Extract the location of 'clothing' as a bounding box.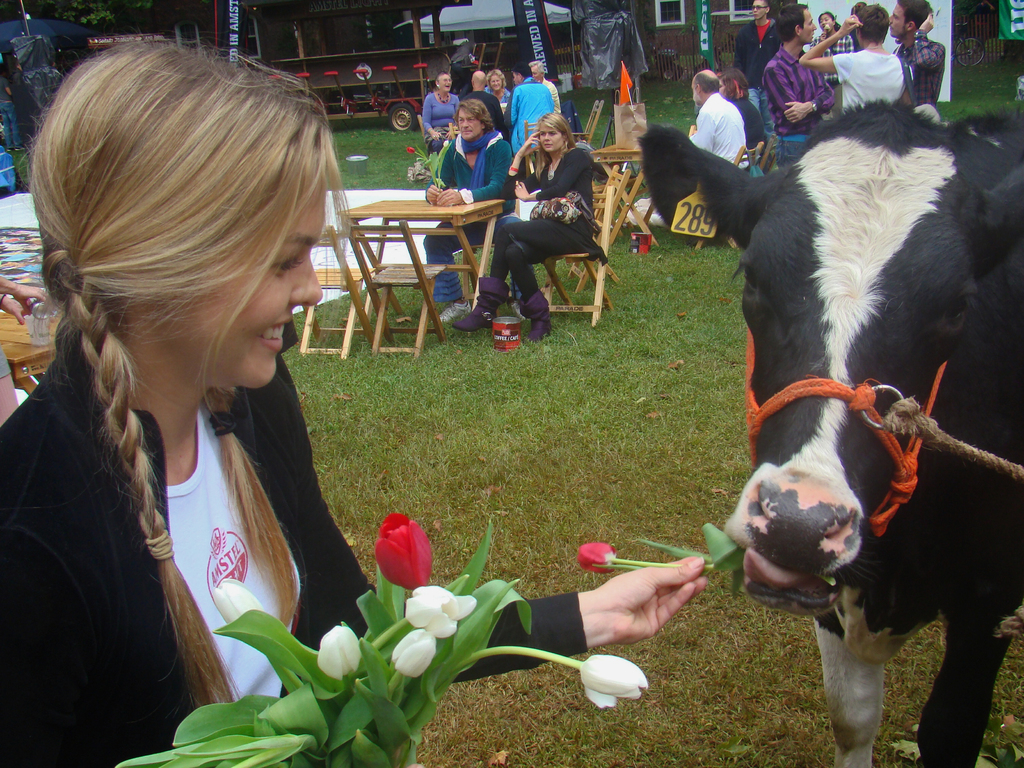
Rect(420, 129, 524, 304).
